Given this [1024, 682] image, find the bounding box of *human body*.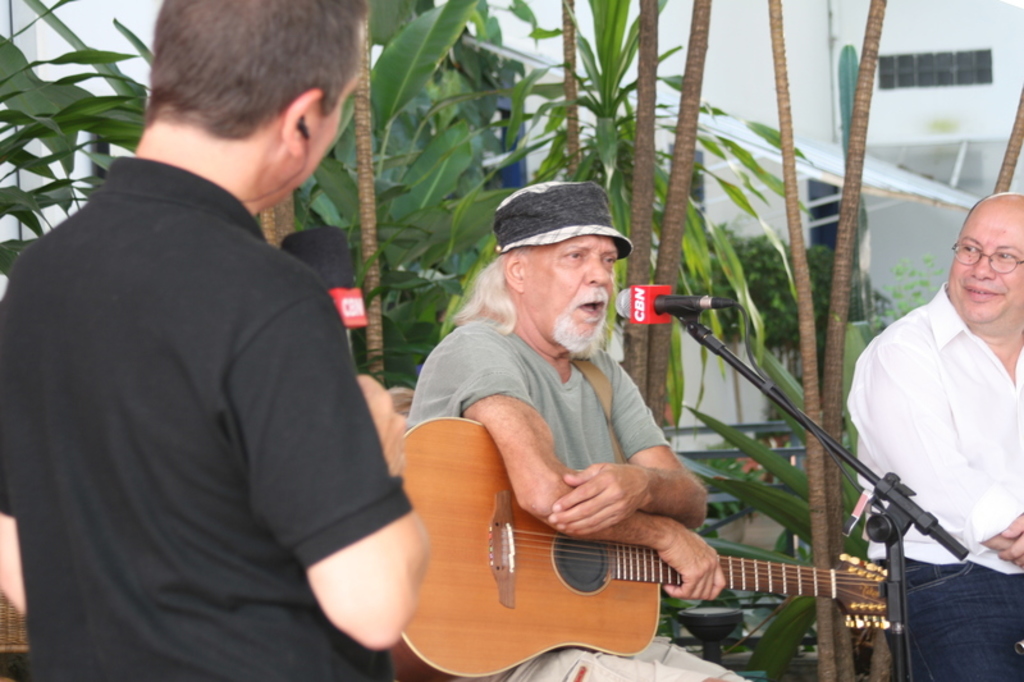
23:0:480:681.
